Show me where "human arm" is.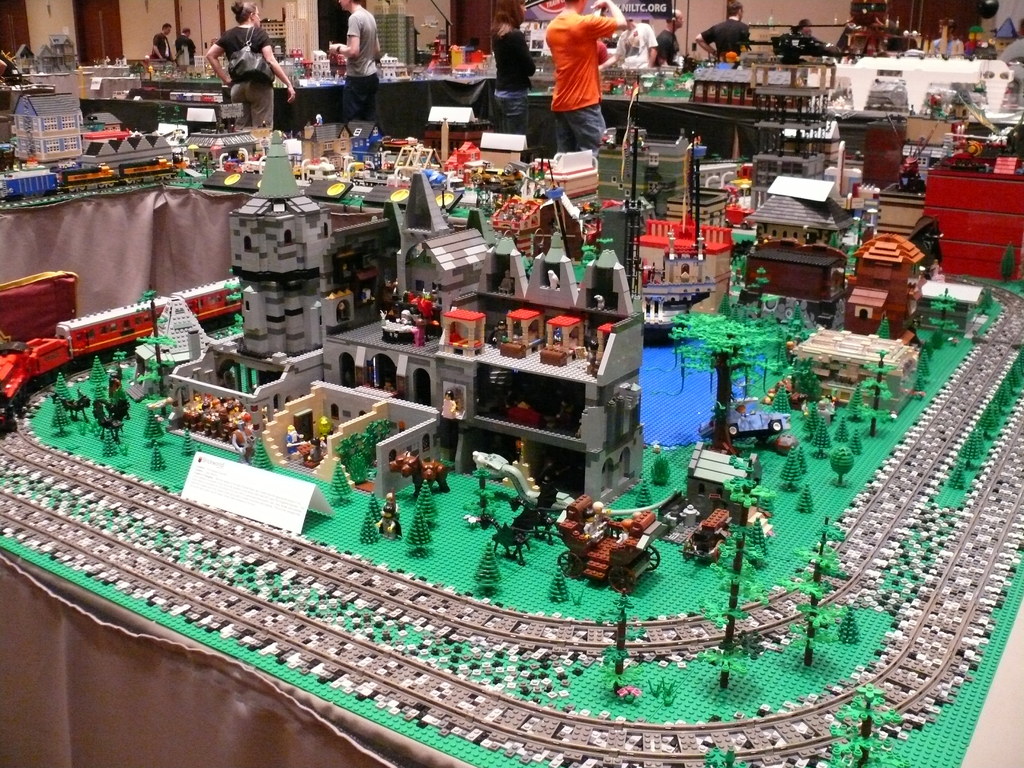
"human arm" is at 694 21 717 56.
